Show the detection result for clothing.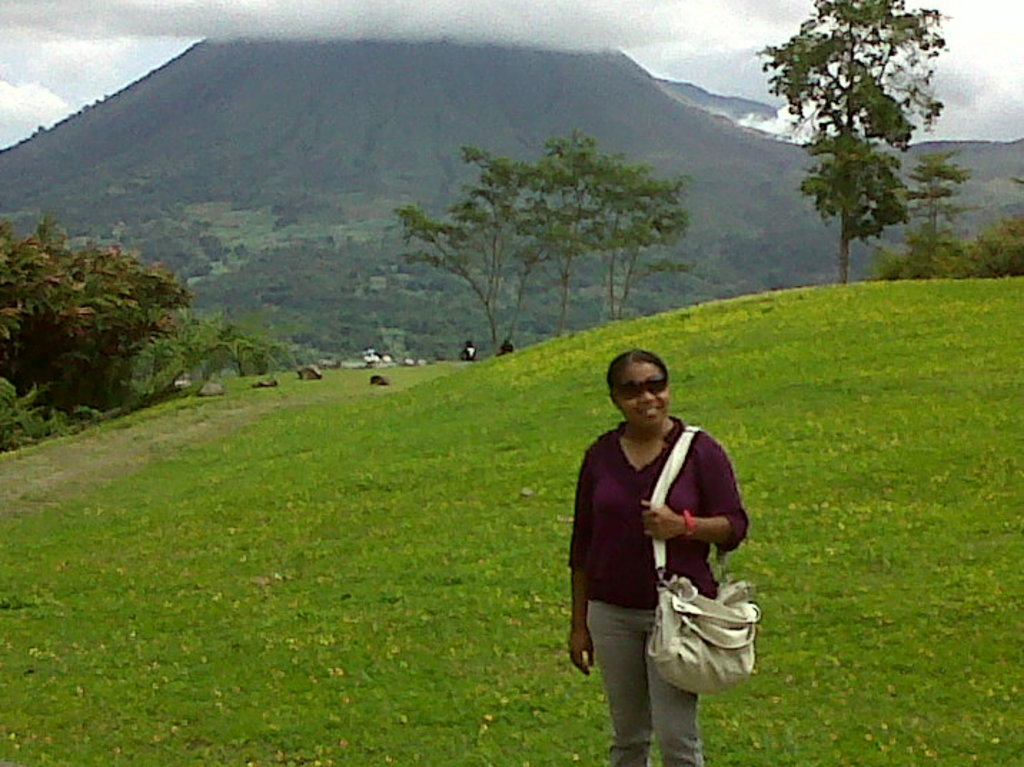
<box>569,416,748,610</box>.
